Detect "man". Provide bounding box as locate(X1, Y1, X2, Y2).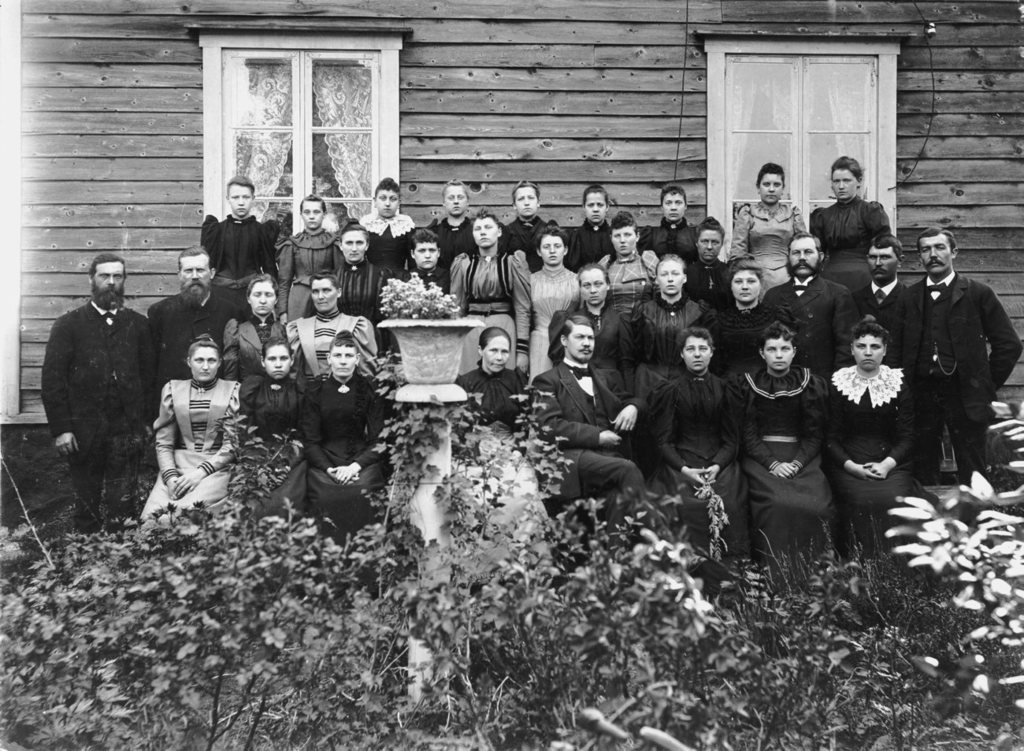
locate(850, 237, 907, 360).
